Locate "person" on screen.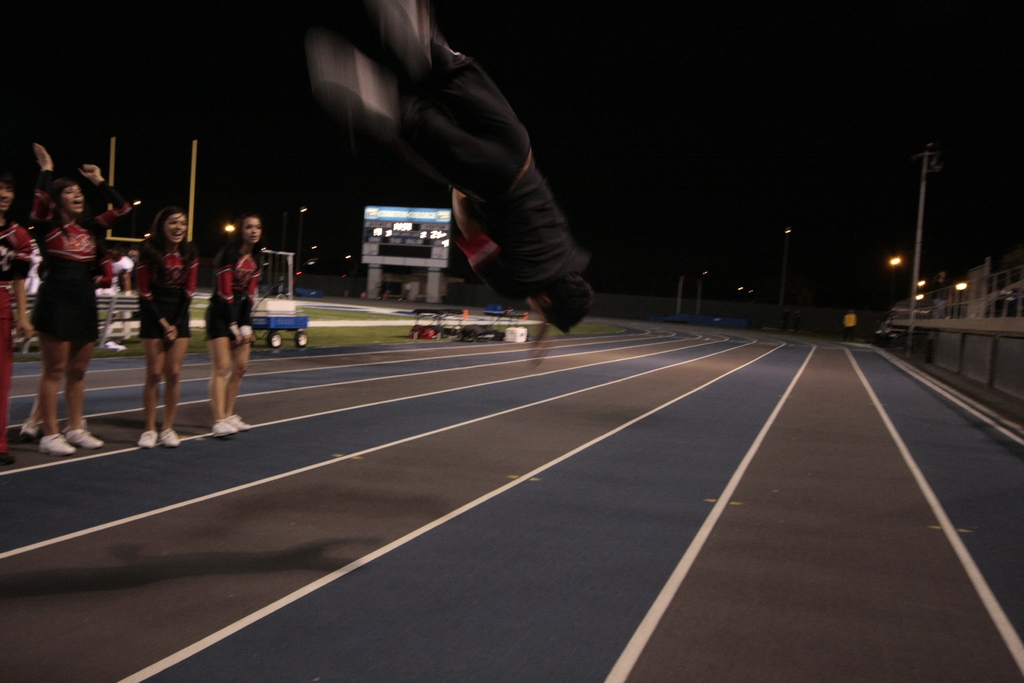
On screen at (left=29, top=145, right=134, bottom=454).
